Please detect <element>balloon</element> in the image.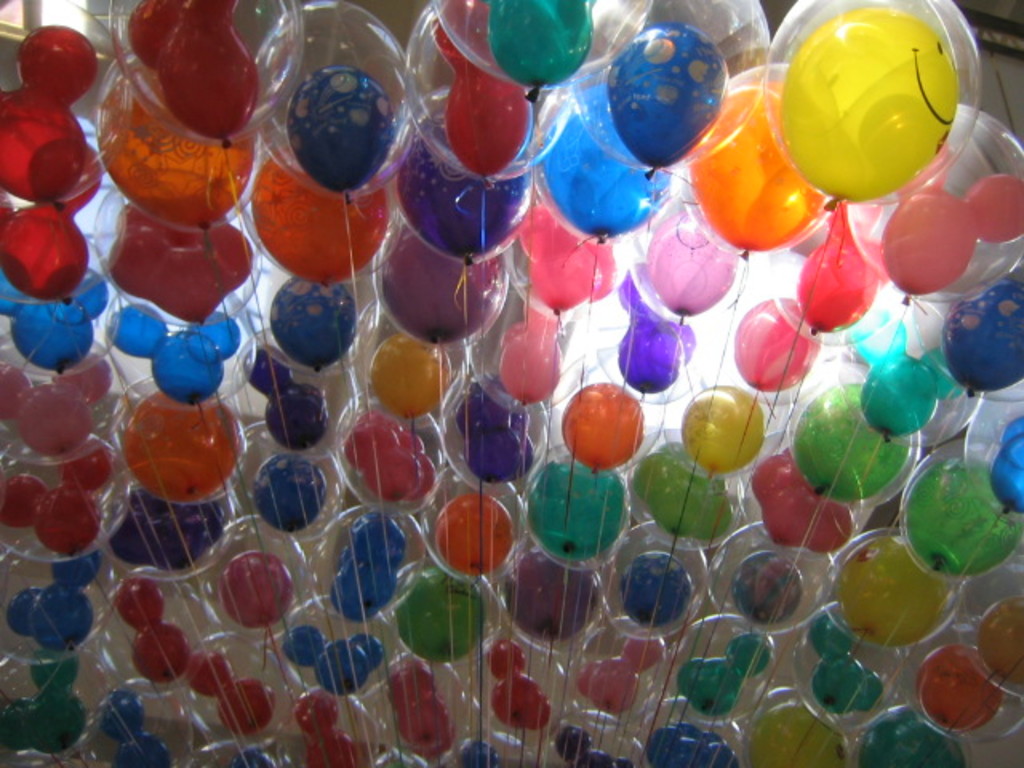
(880,138,1022,309).
